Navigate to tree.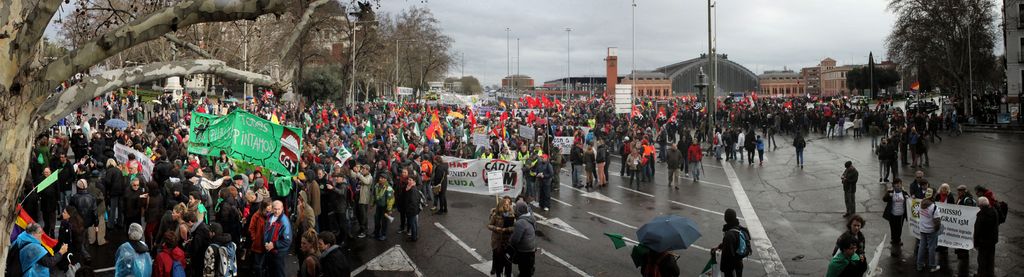
Navigation target: box(504, 69, 535, 94).
